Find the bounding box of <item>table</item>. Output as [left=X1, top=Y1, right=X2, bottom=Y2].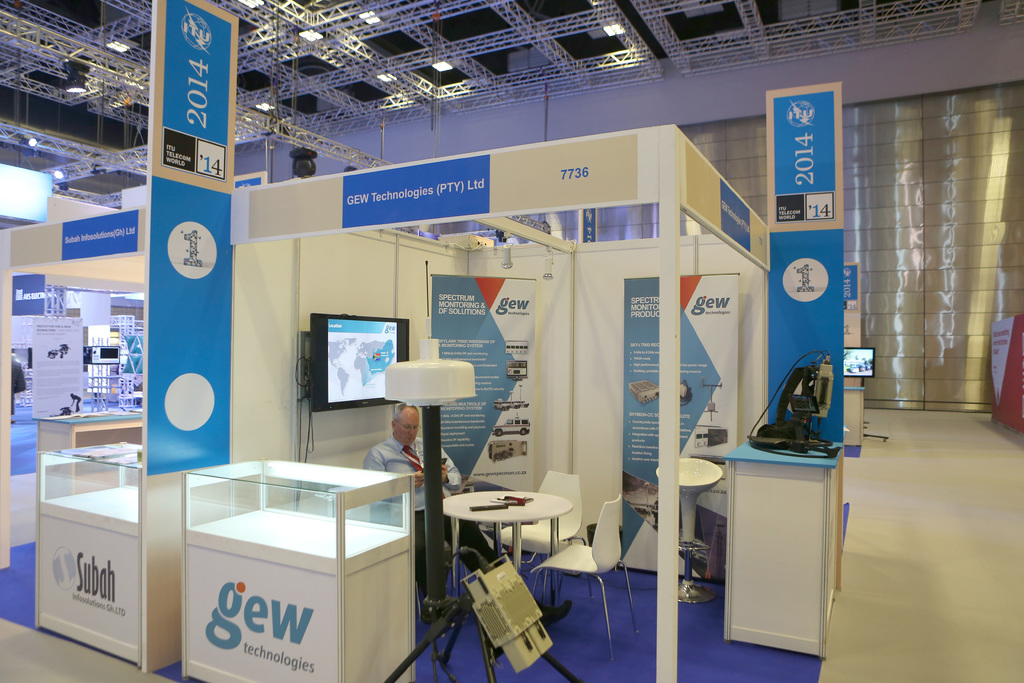
[left=431, top=484, right=593, bottom=597].
